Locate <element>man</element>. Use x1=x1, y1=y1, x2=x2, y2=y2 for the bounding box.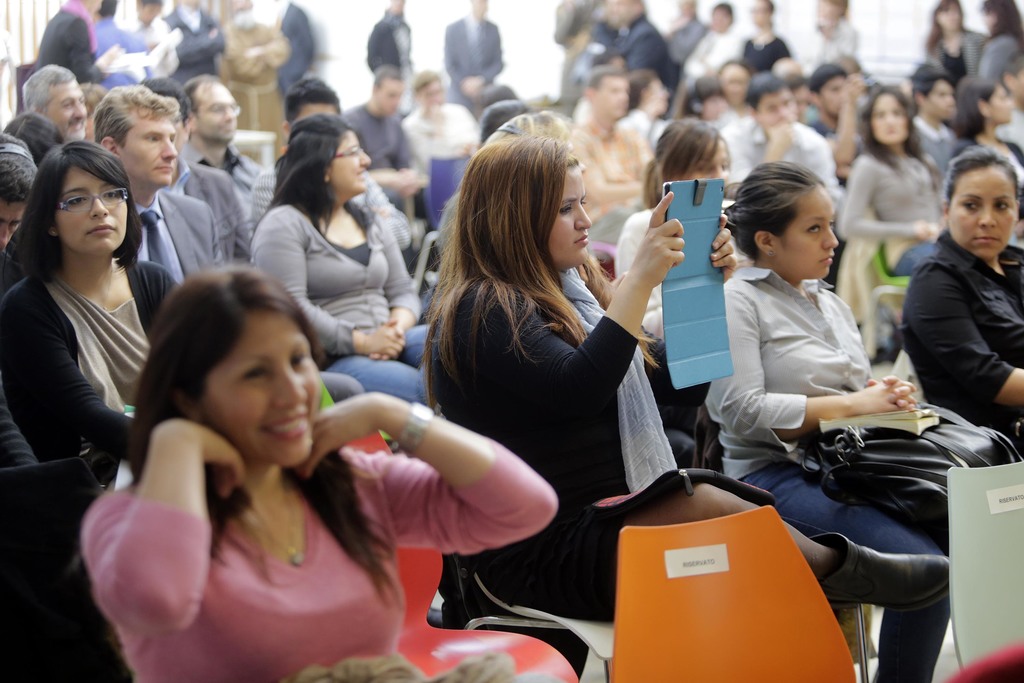
x1=257, y1=0, x2=315, y2=98.
